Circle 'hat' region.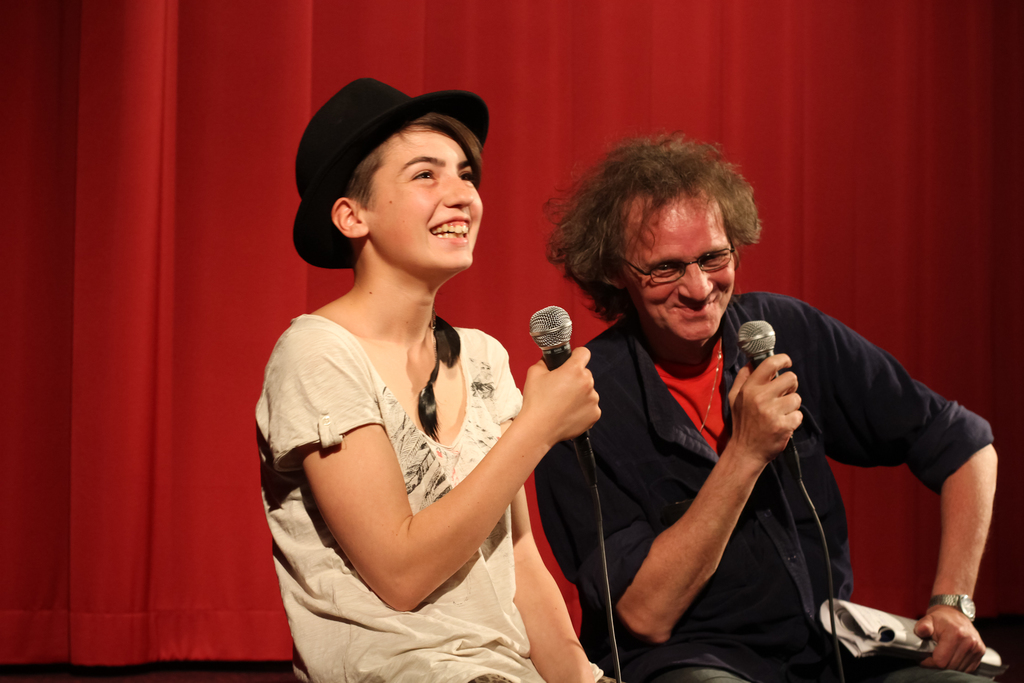
Region: (left=291, top=78, right=493, bottom=273).
